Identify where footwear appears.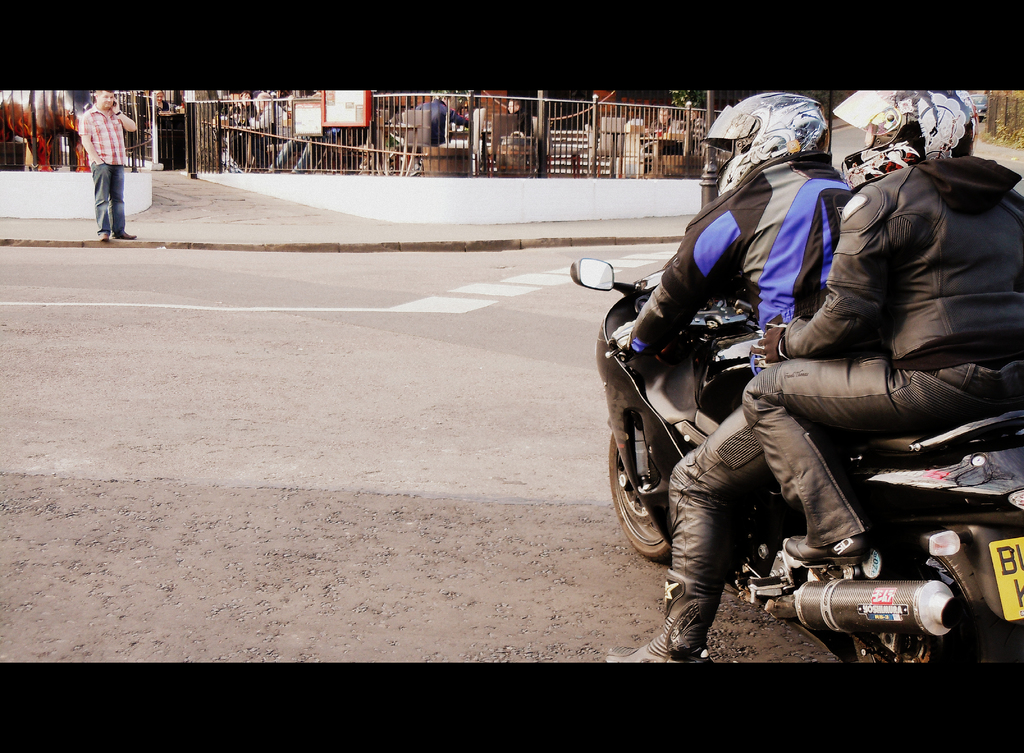
Appears at detection(609, 627, 701, 666).
